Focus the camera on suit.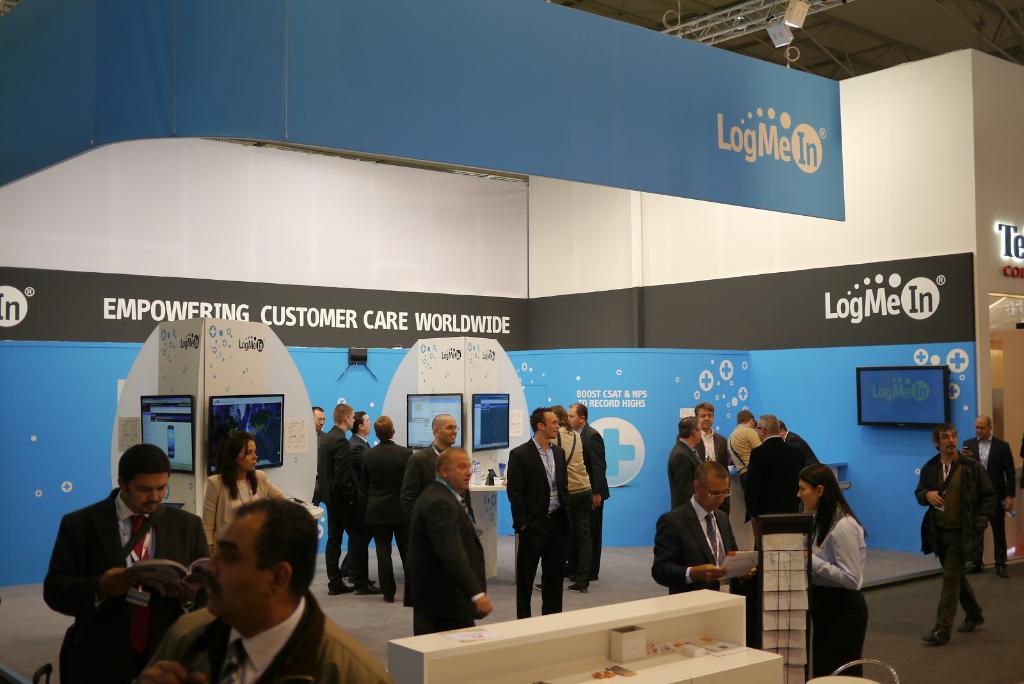
Focus region: bbox(668, 439, 703, 509).
